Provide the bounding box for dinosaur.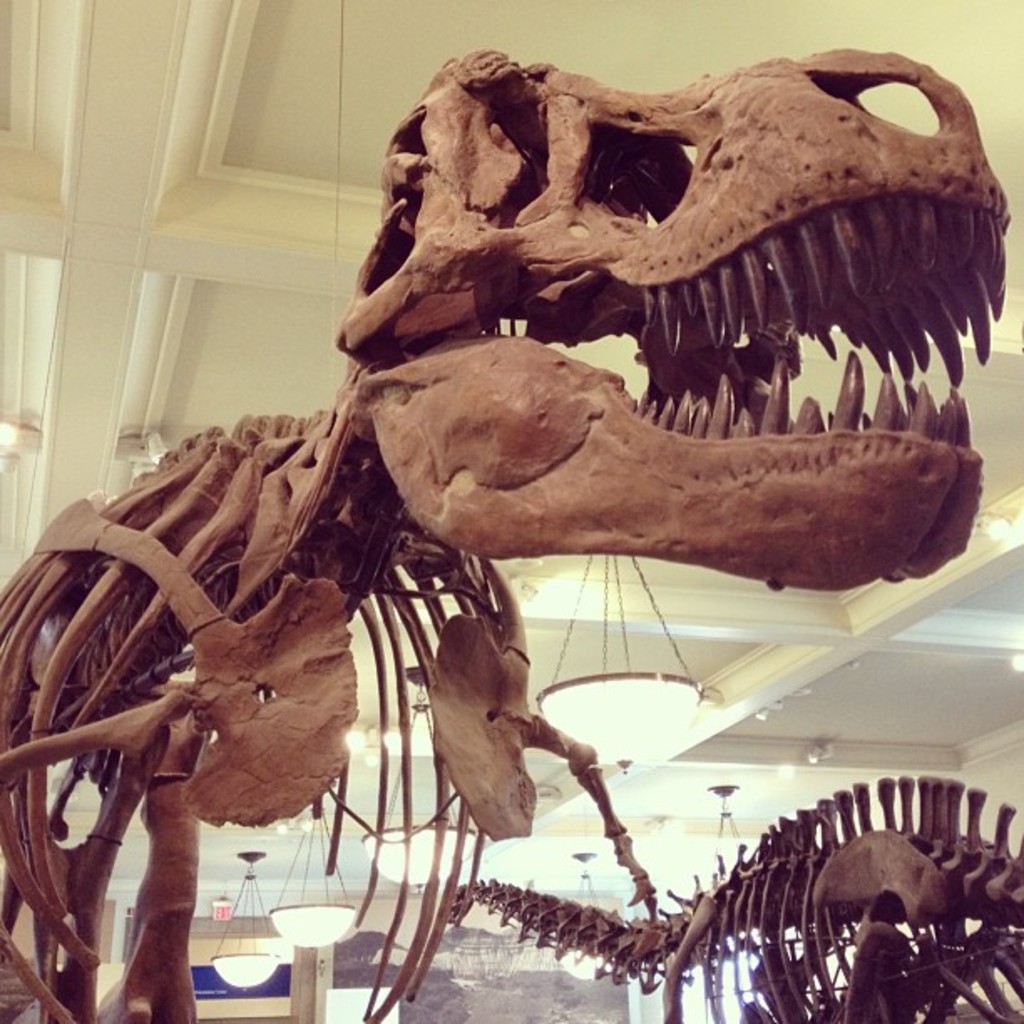
[0, 45, 1011, 1022].
